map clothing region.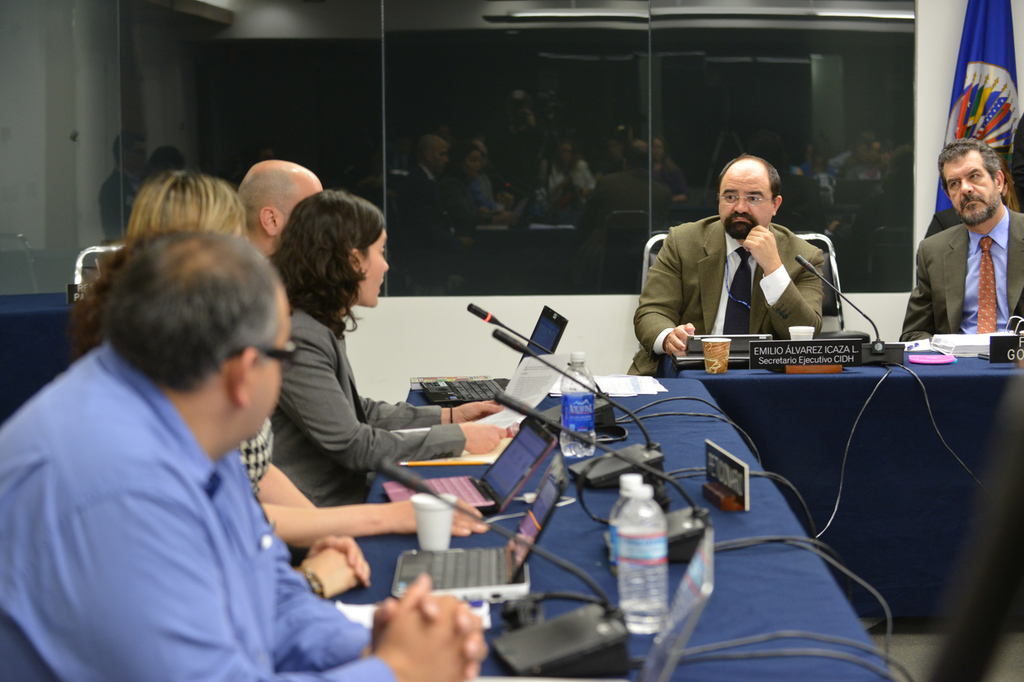
Mapped to [895,202,1023,344].
